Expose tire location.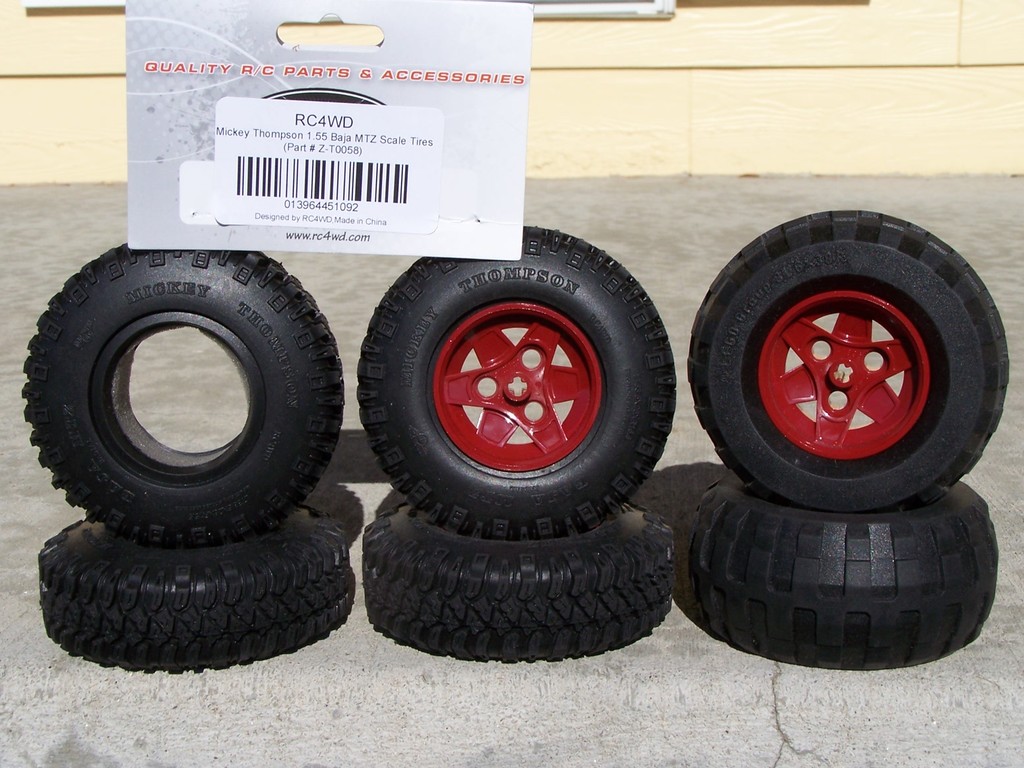
Exposed at [x1=689, y1=483, x2=996, y2=667].
